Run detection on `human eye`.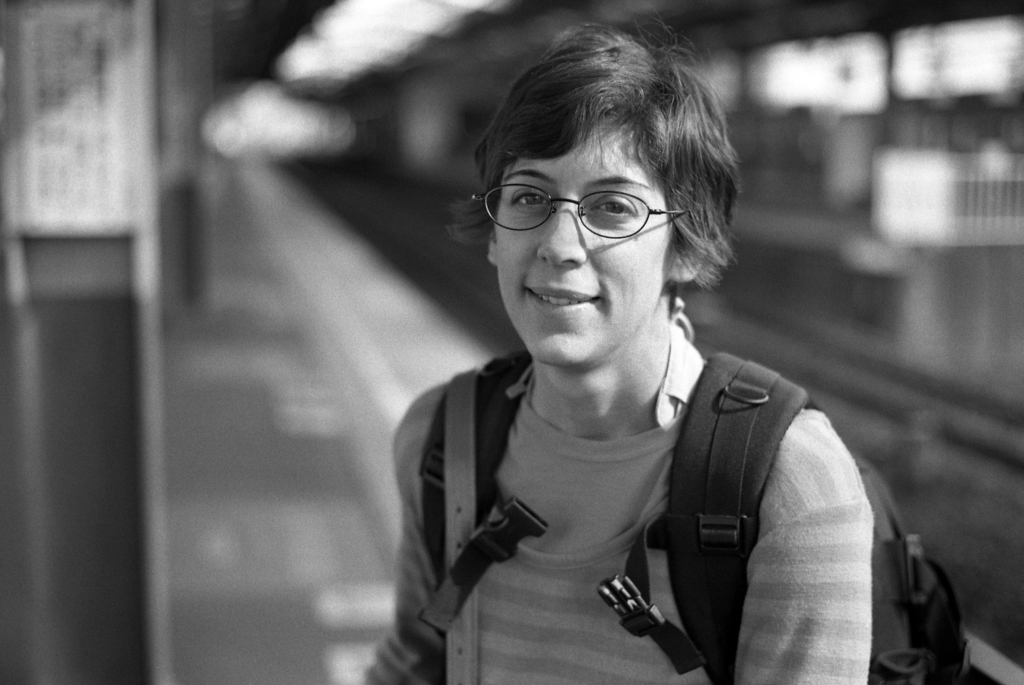
Result: <region>509, 182, 553, 217</region>.
